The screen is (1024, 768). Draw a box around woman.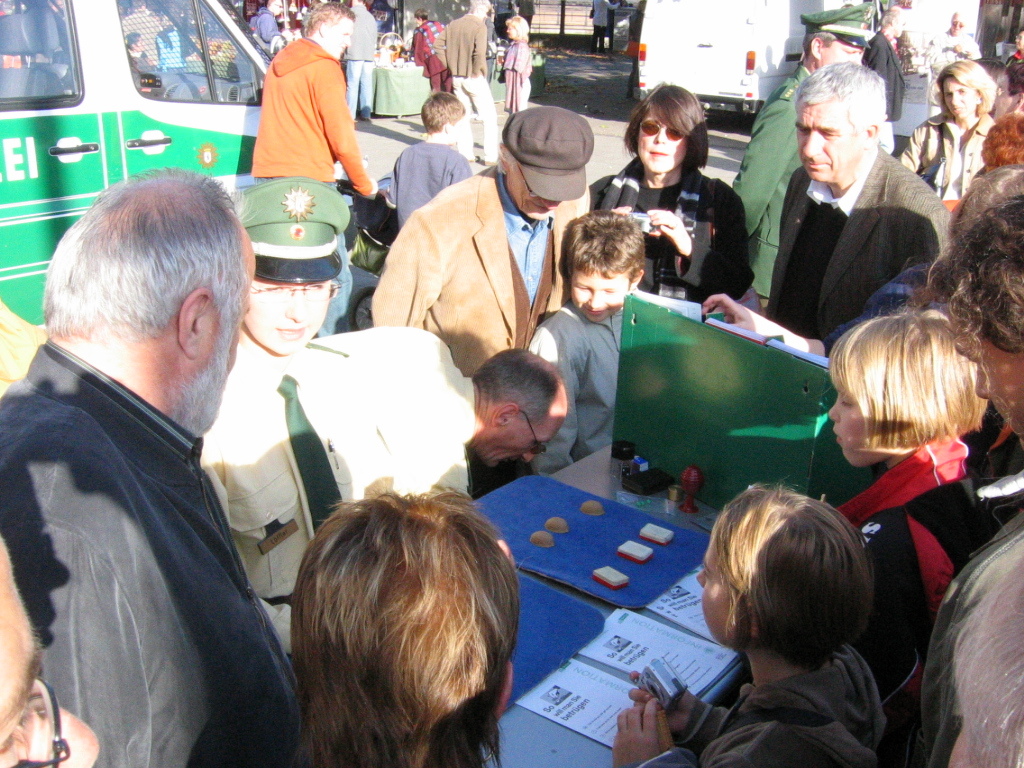
(902,56,1003,214).
